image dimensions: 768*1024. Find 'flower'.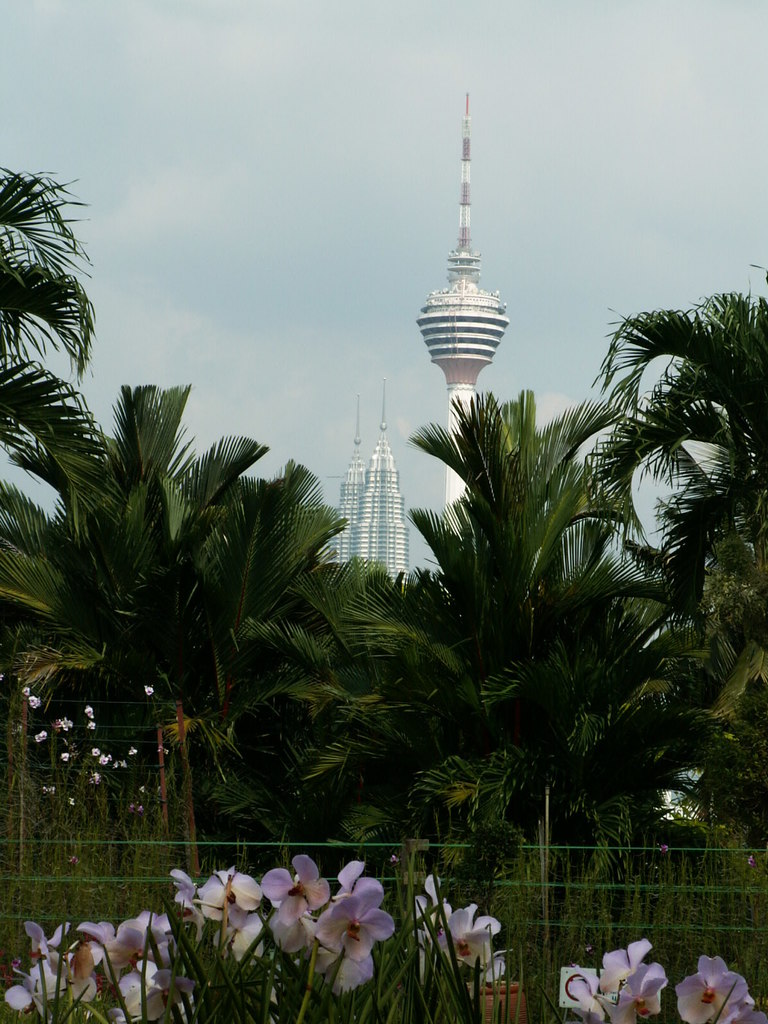
bbox(676, 949, 760, 1023).
